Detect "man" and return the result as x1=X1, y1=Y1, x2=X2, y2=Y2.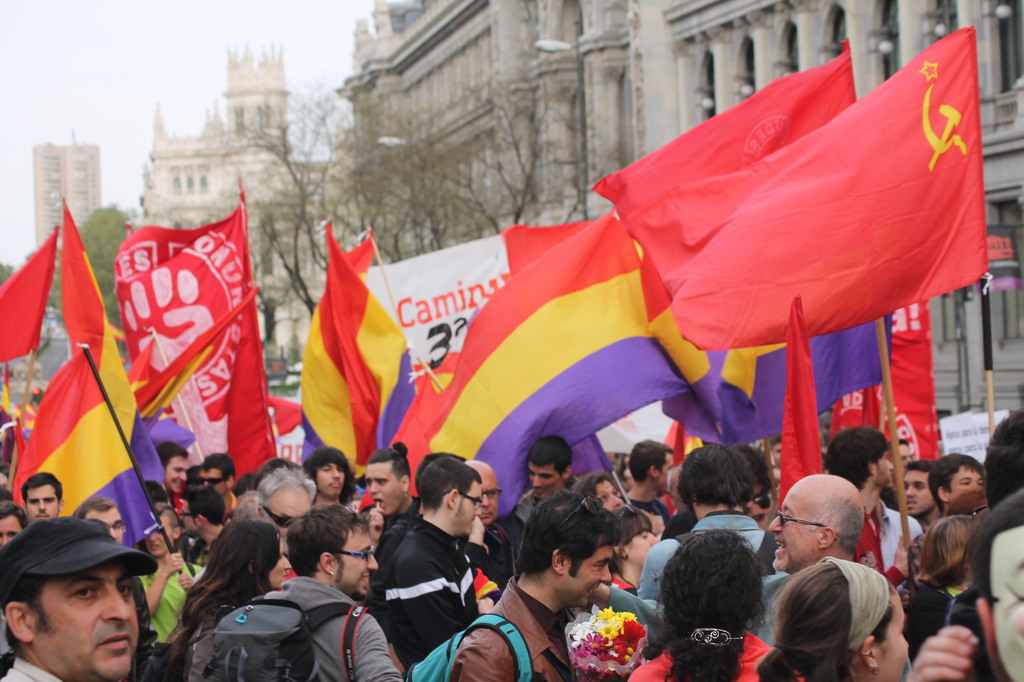
x1=976, y1=489, x2=1023, y2=681.
